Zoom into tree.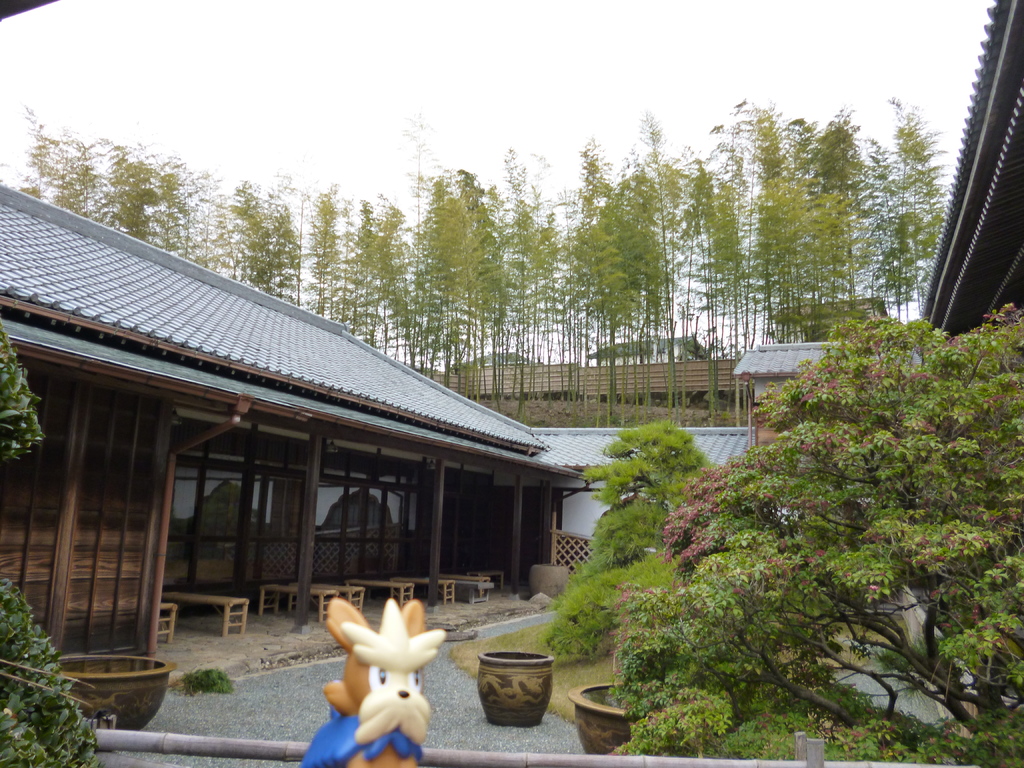
Zoom target: x1=634, y1=110, x2=688, y2=415.
